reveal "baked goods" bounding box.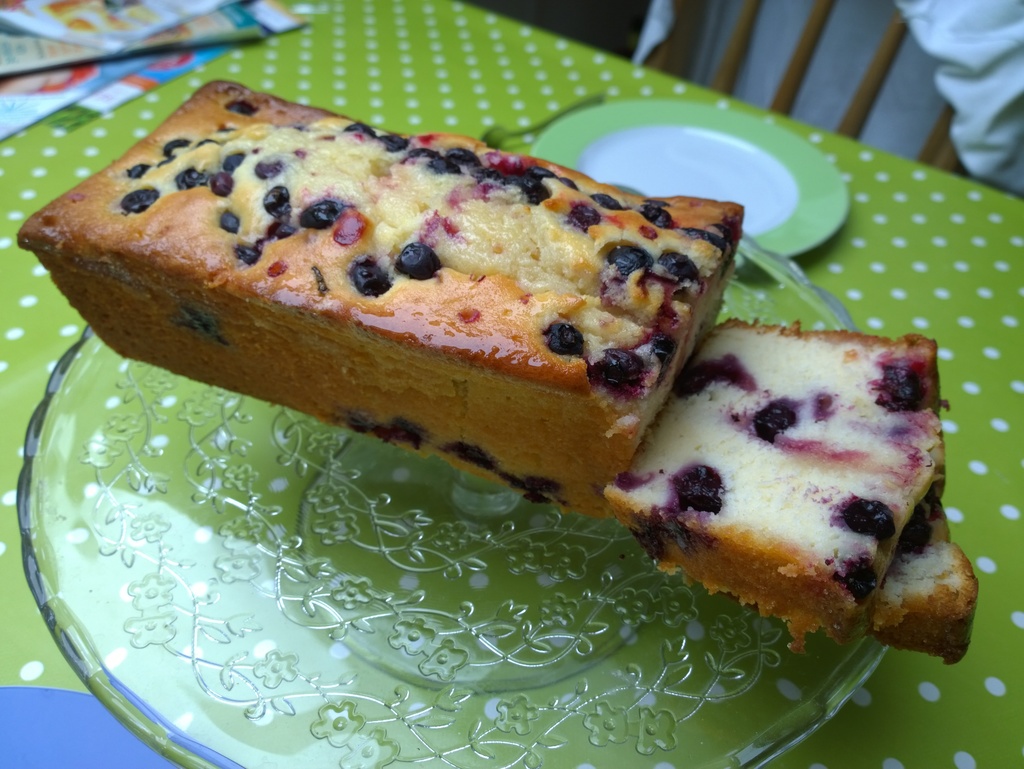
Revealed: bbox(871, 490, 975, 665).
